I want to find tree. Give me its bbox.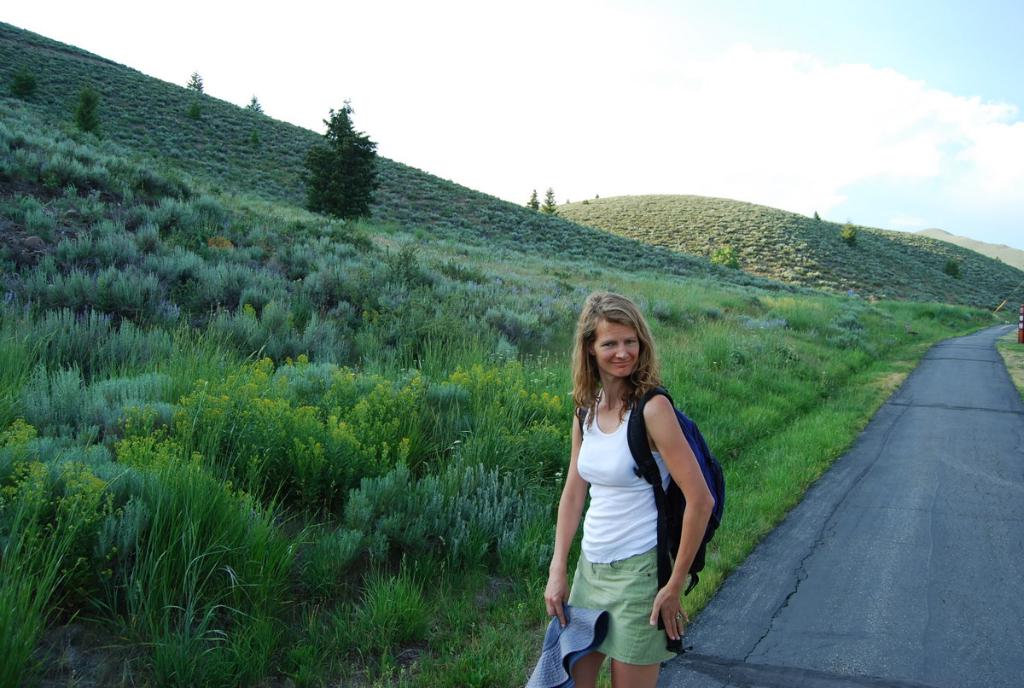
bbox=(184, 70, 206, 120).
